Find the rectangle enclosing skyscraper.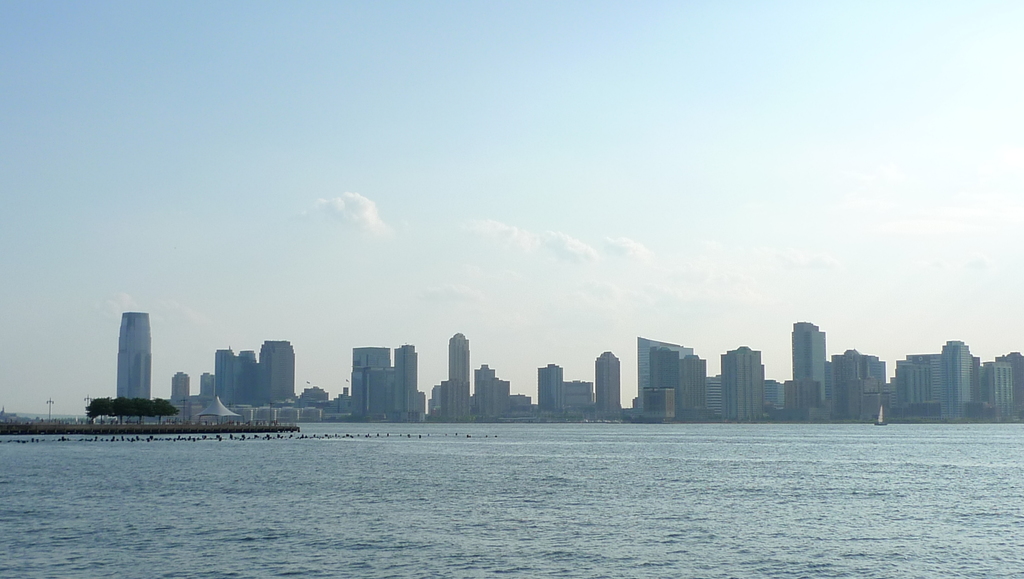
bbox=[448, 326, 474, 421].
